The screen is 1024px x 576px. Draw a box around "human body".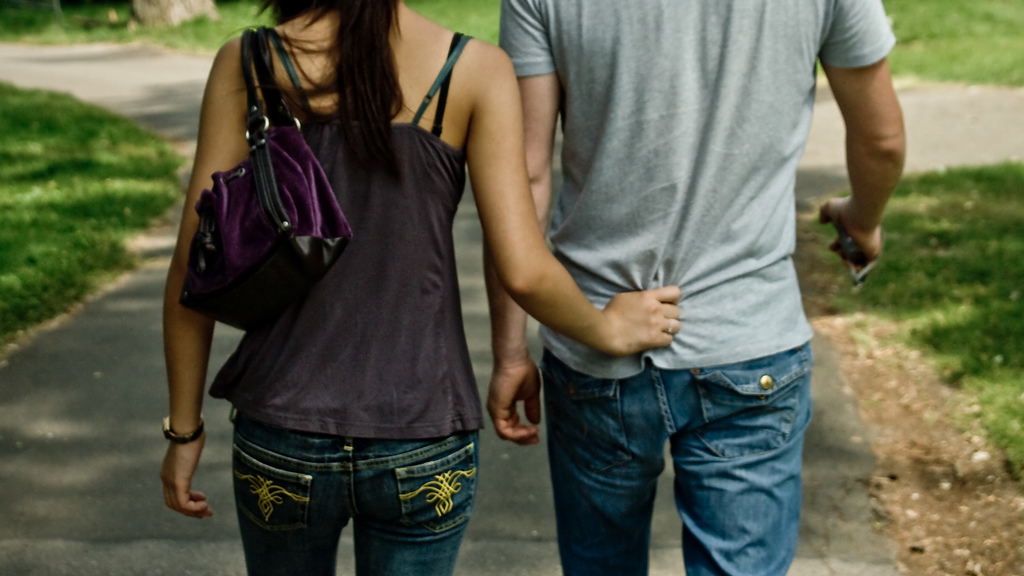
Rect(150, 0, 548, 562).
